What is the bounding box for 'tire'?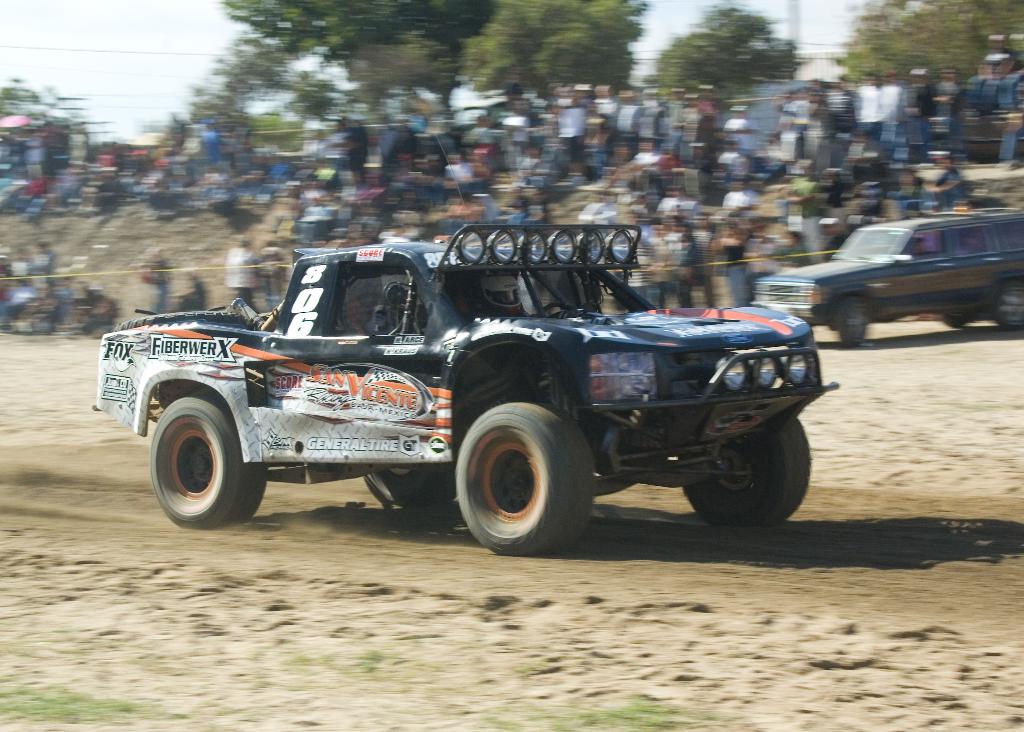
locate(834, 296, 871, 348).
